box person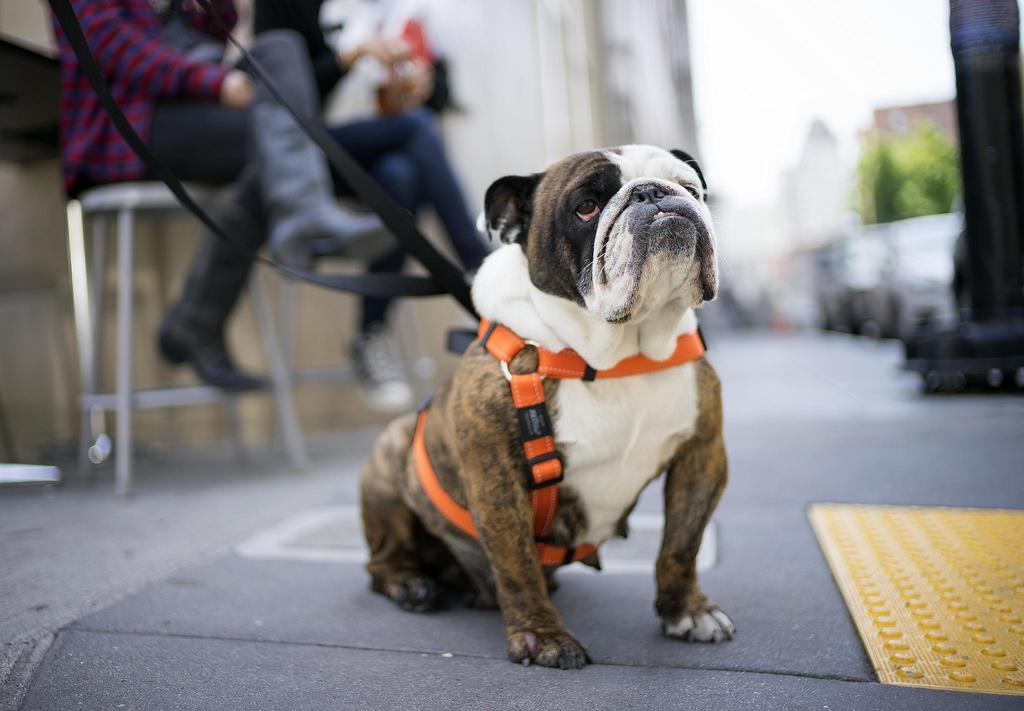
l=127, t=13, r=376, b=471
